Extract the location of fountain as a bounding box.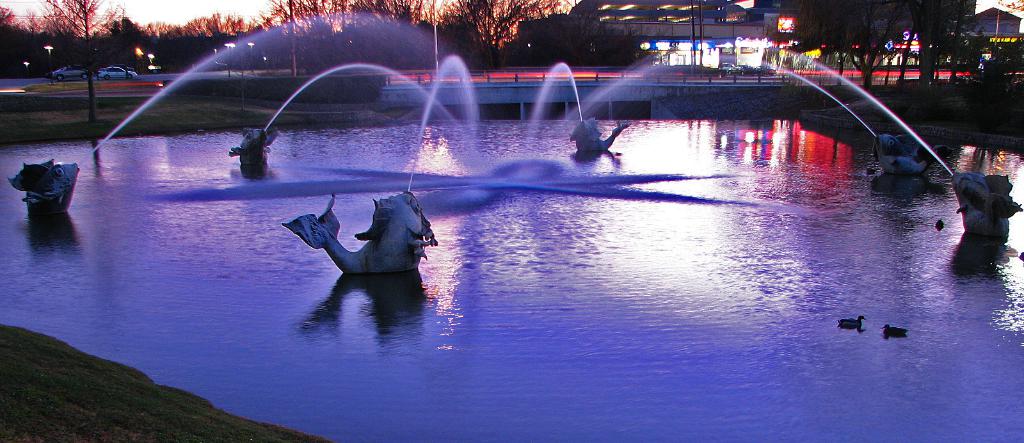
bbox(66, 19, 959, 336).
